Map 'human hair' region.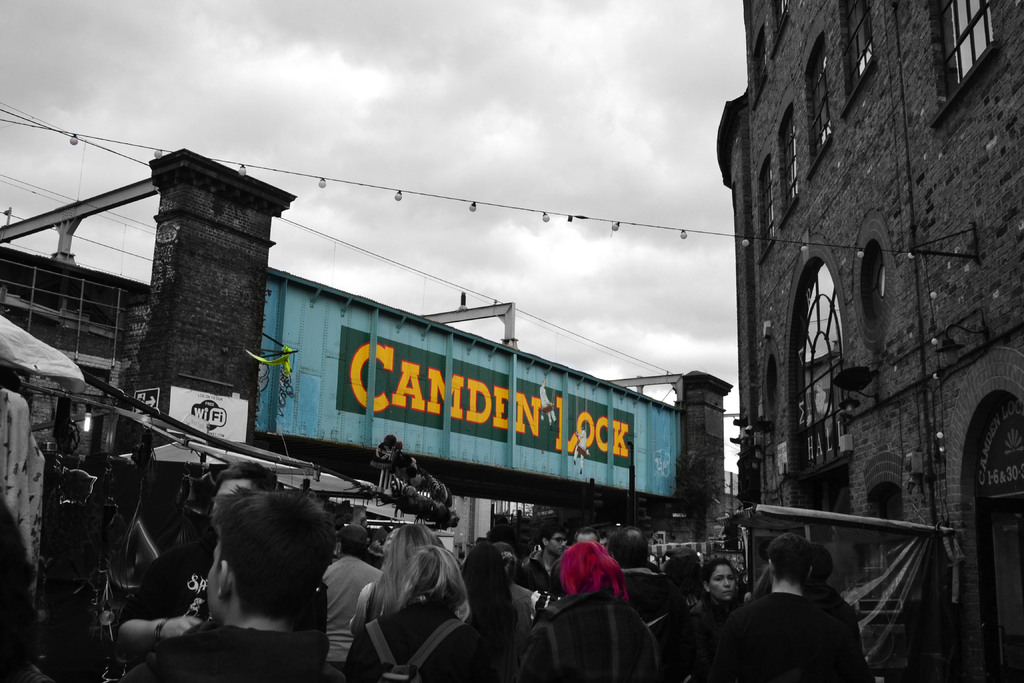
Mapped to crop(397, 538, 472, 621).
